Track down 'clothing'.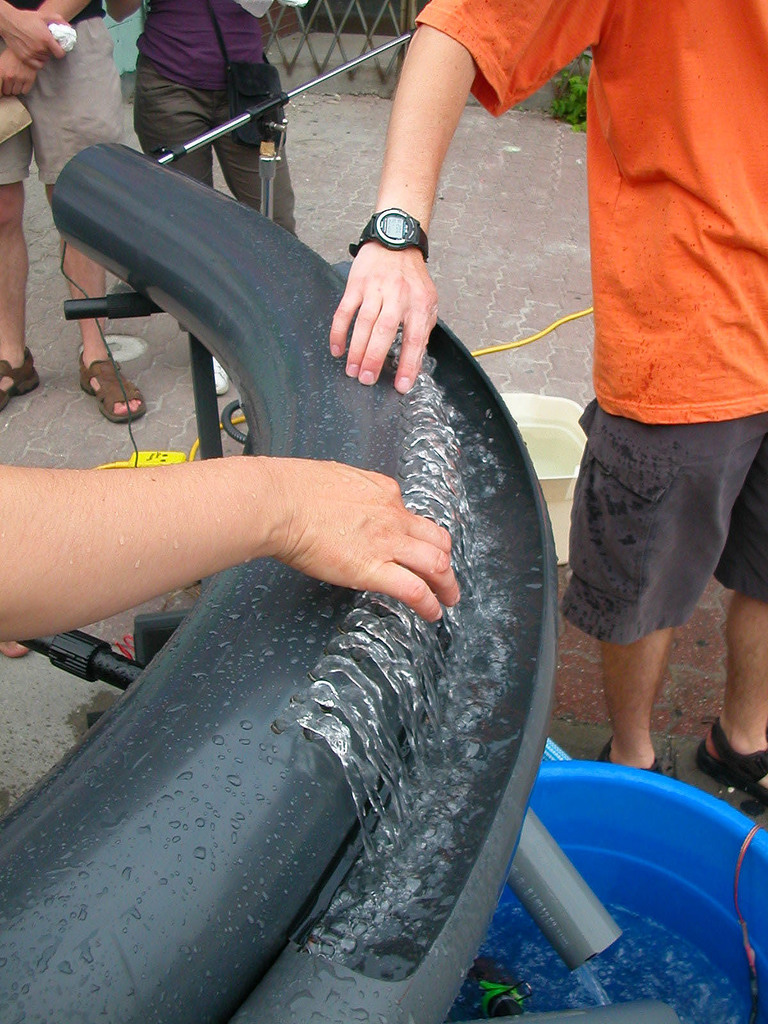
Tracked to locate(412, 0, 767, 641).
